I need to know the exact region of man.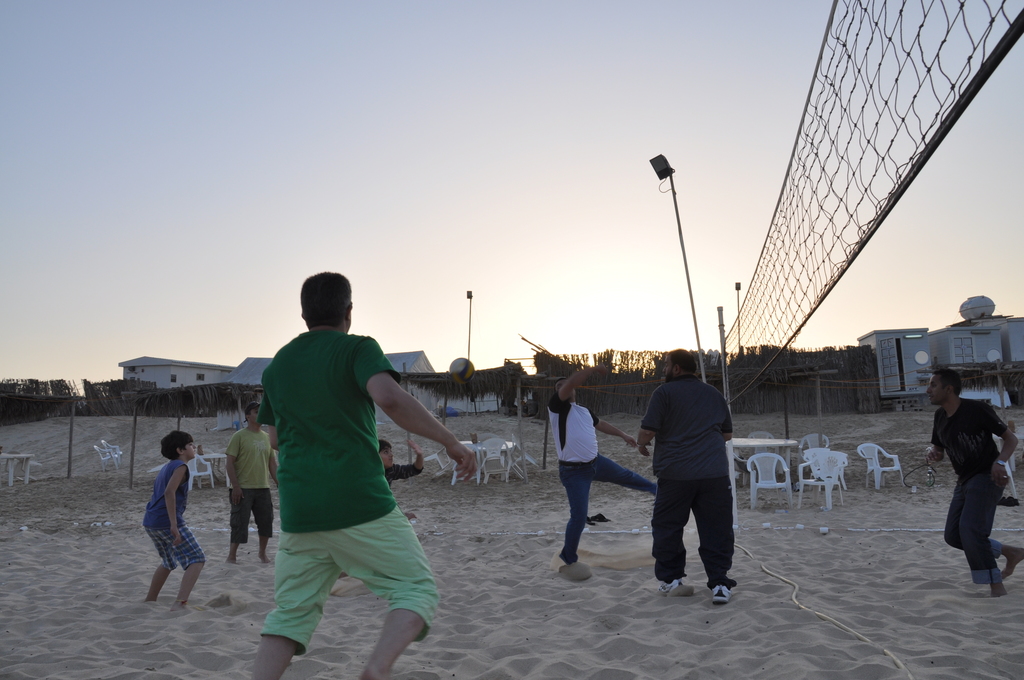
Region: (left=921, top=363, right=1023, bottom=601).
